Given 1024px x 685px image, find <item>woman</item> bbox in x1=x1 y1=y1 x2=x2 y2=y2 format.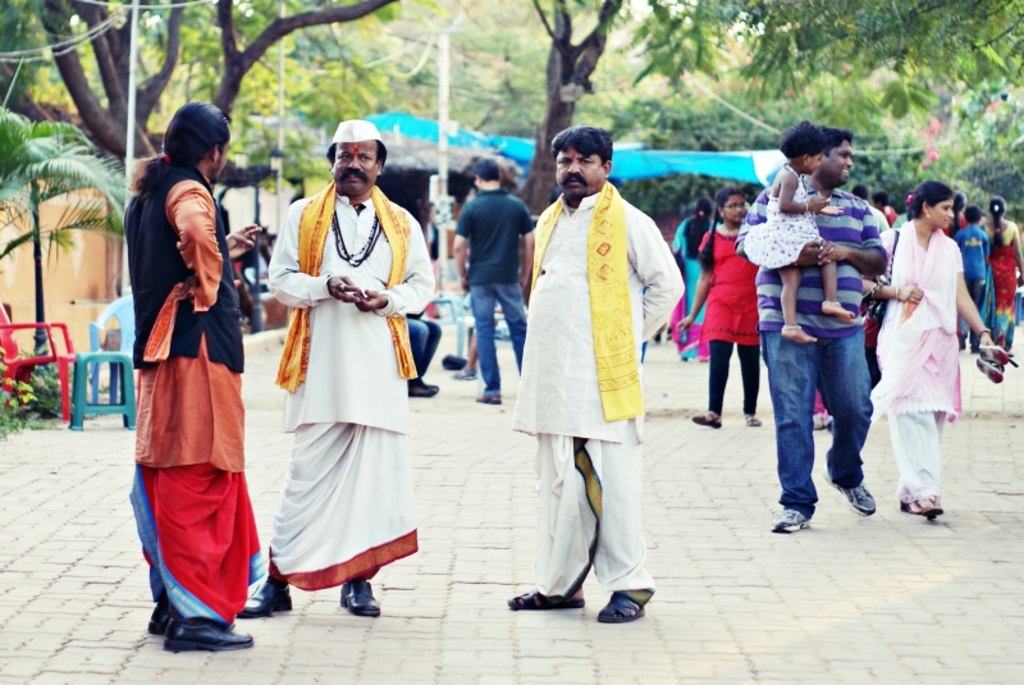
x1=664 y1=189 x2=724 y2=361.
